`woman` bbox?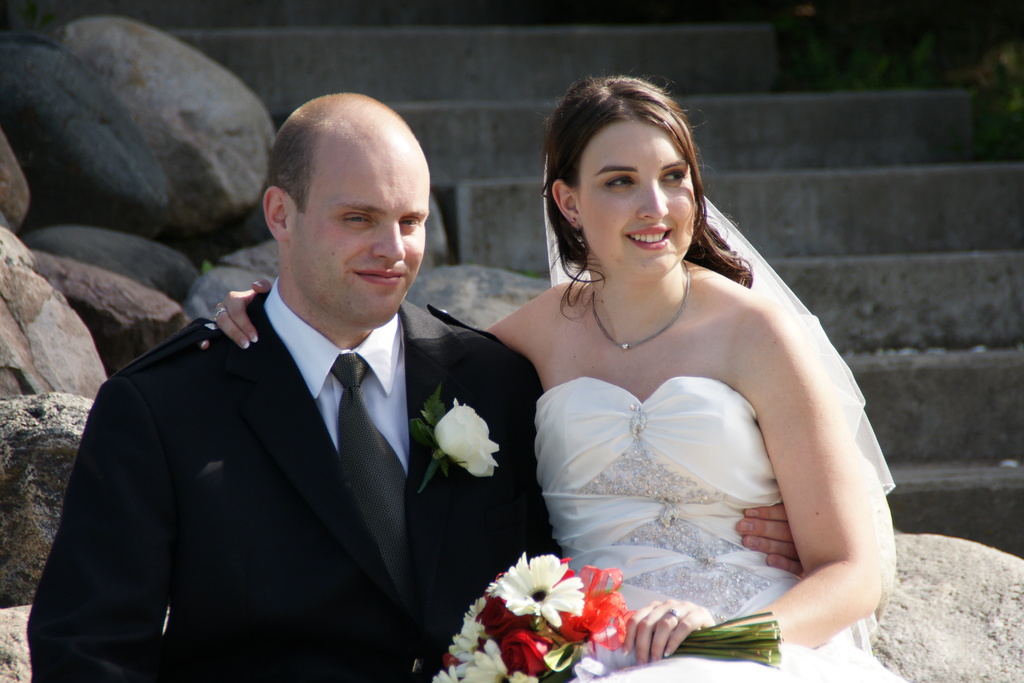
locate(210, 74, 891, 682)
